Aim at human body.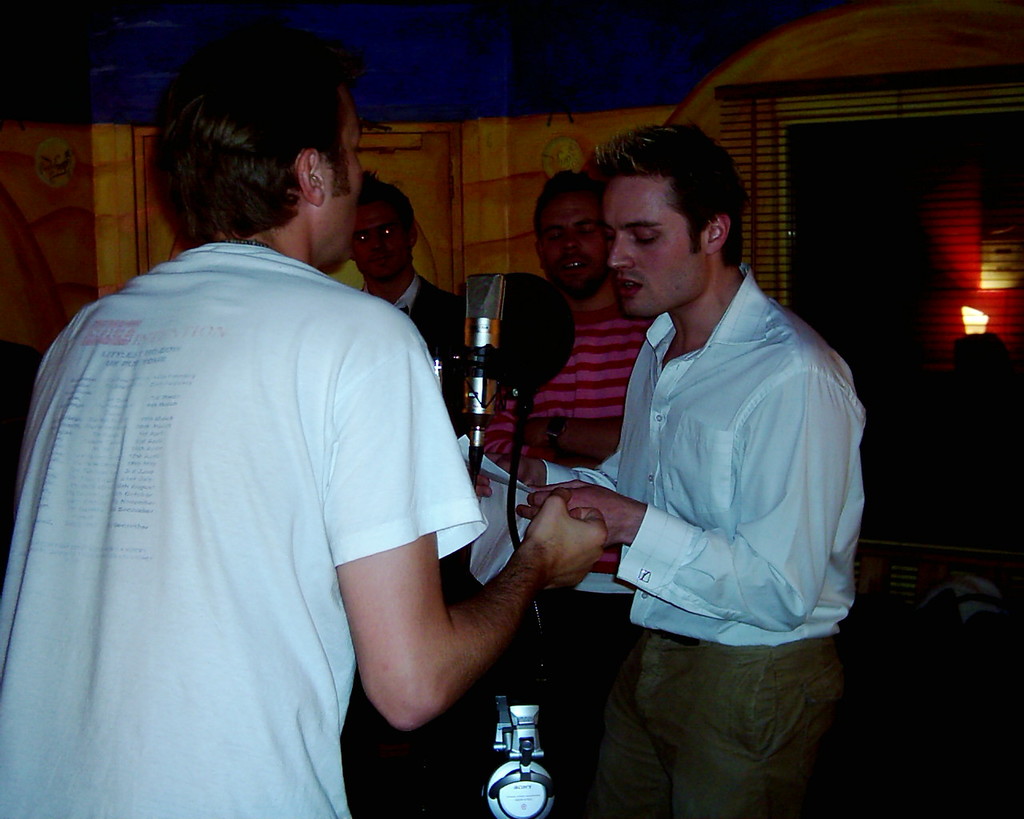
Aimed at BBox(490, 123, 870, 817).
